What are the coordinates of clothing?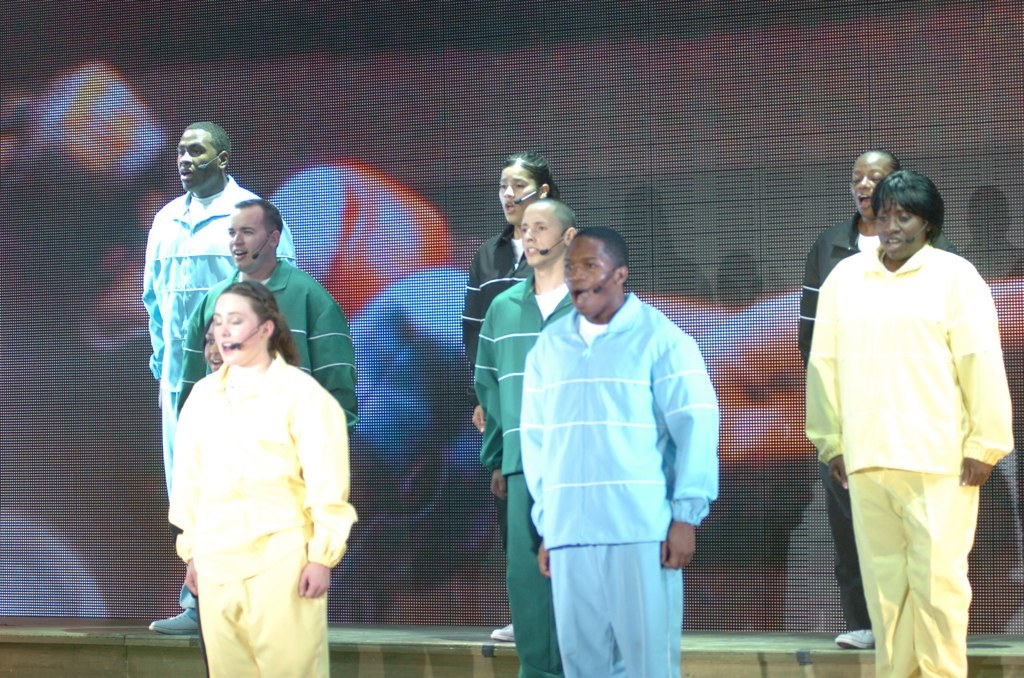
(136, 174, 295, 618).
